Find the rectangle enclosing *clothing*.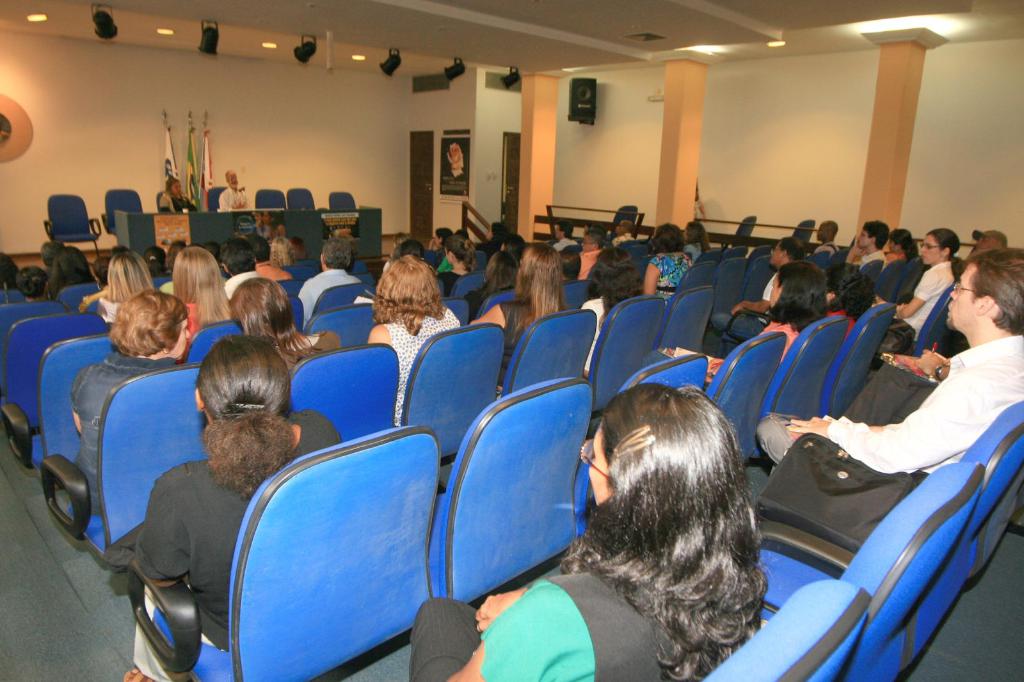
l=387, t=317, r=461, b=429.
